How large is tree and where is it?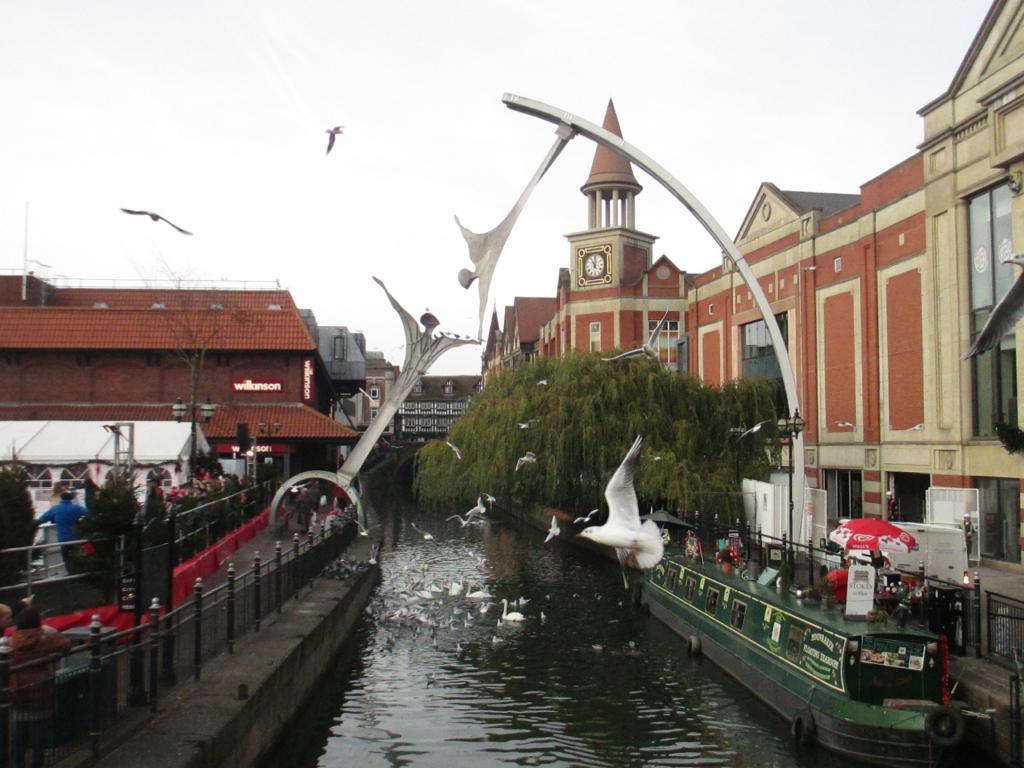
Bounding box: (left=413, top=348, right=786, bottom=532).
